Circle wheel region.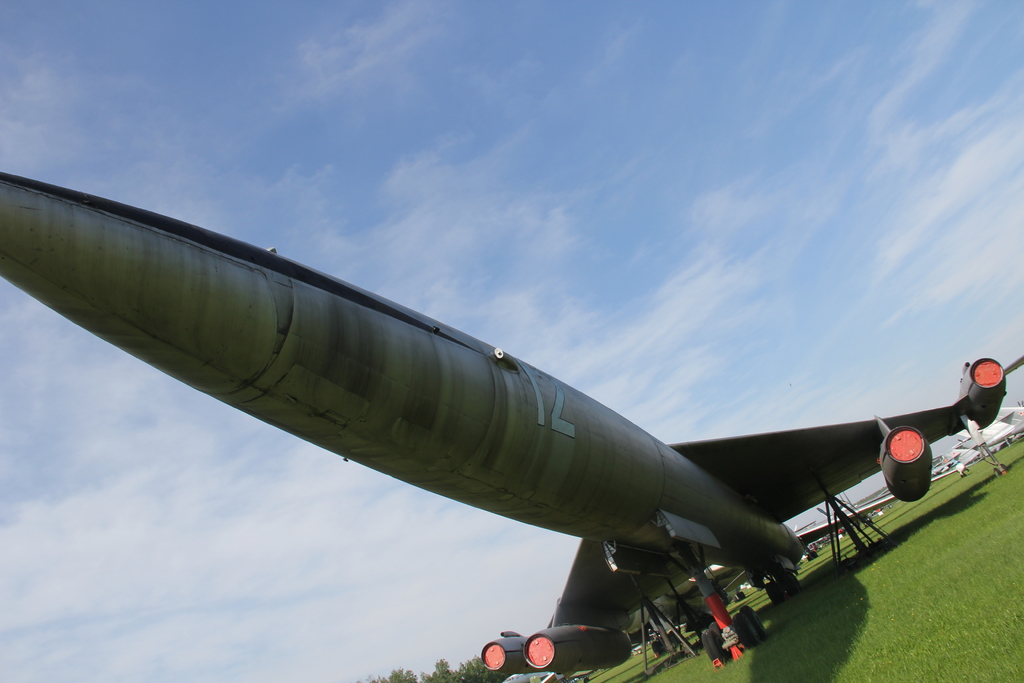
Region: <region>805, 554, 815, 562</region>.
